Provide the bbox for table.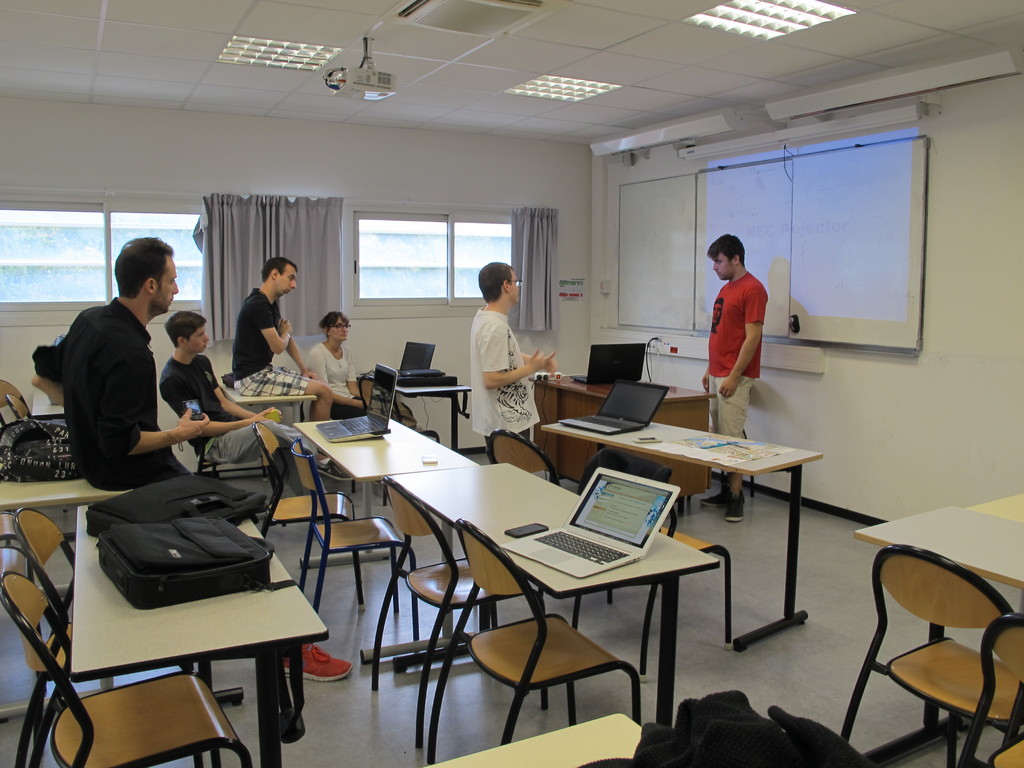
left=852, top=503, right=1023, bottom=767.
